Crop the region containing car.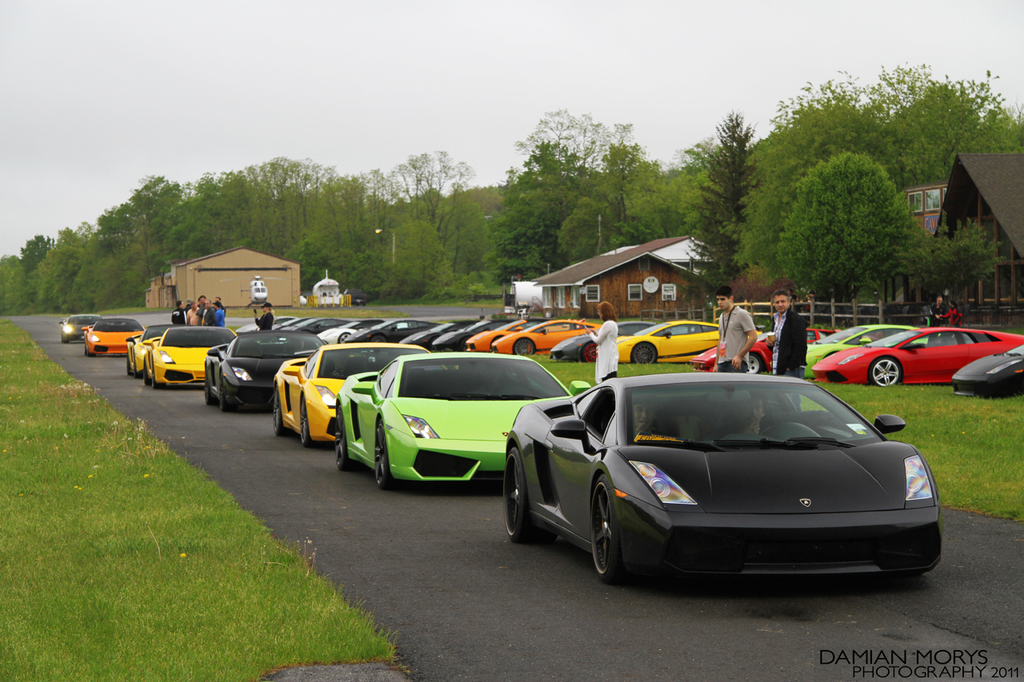
Crop region: [202,330,330,413].
